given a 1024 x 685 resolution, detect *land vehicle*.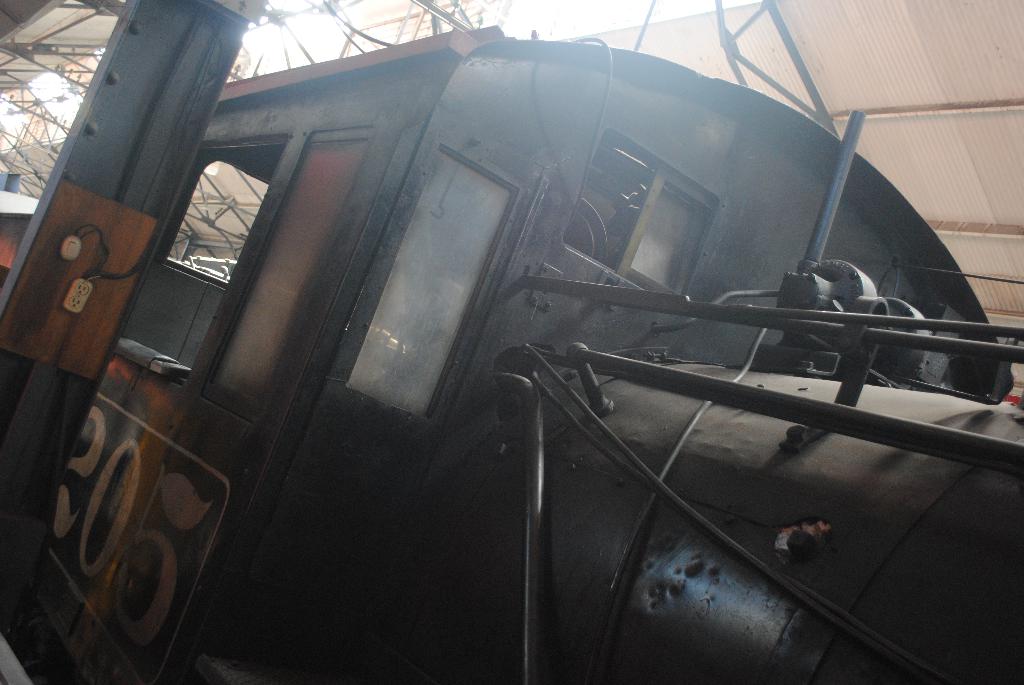
region(0, 24, 1011, 657).
